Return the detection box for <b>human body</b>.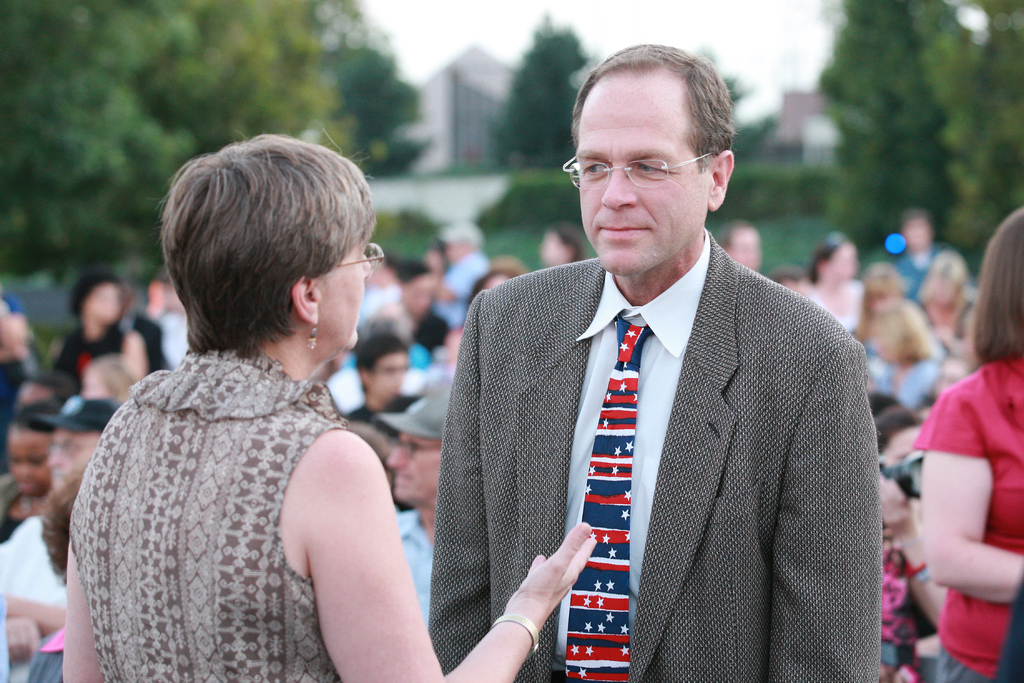
left=342, top=325, right=416, bottom=418.
